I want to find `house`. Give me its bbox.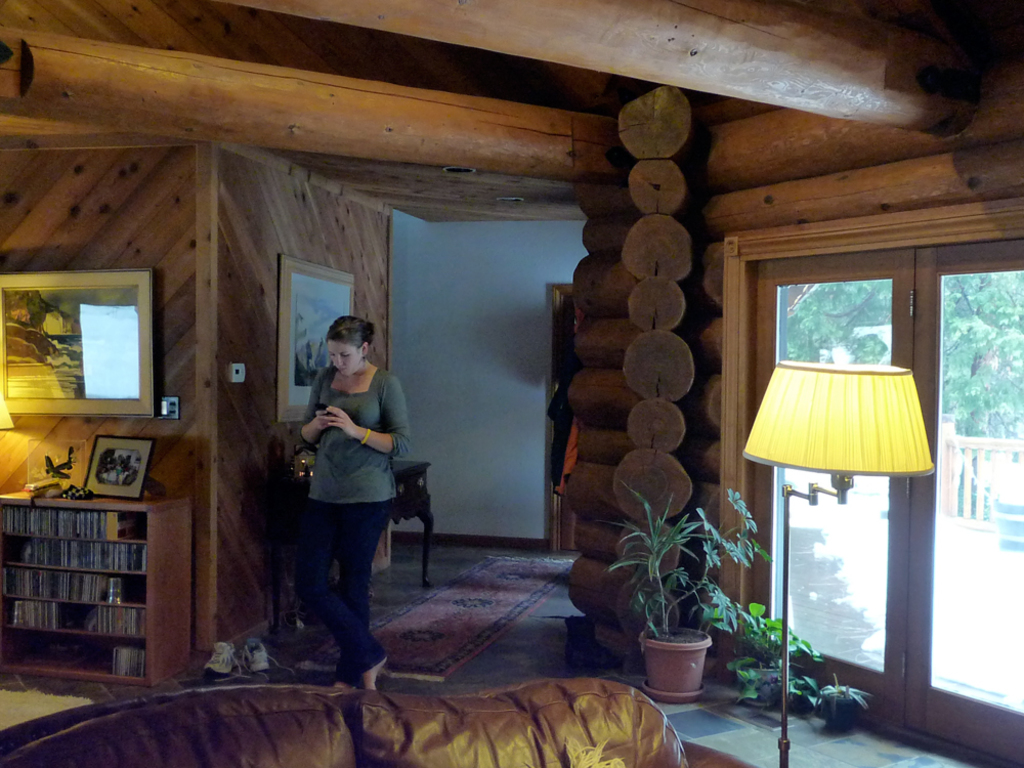
l=2, t=0, r=1023, b=767.
